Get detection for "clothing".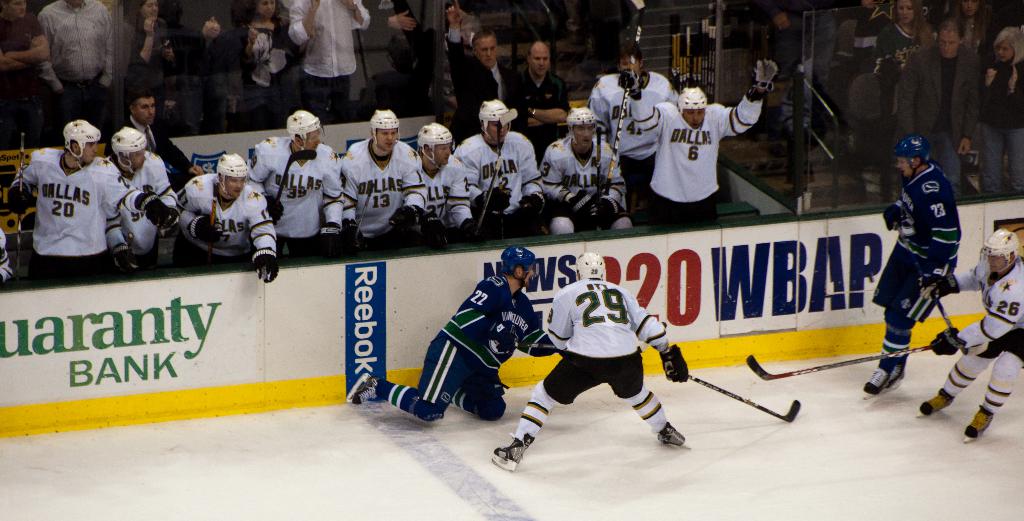
Detection: locate(129, 20, 176, 111).
